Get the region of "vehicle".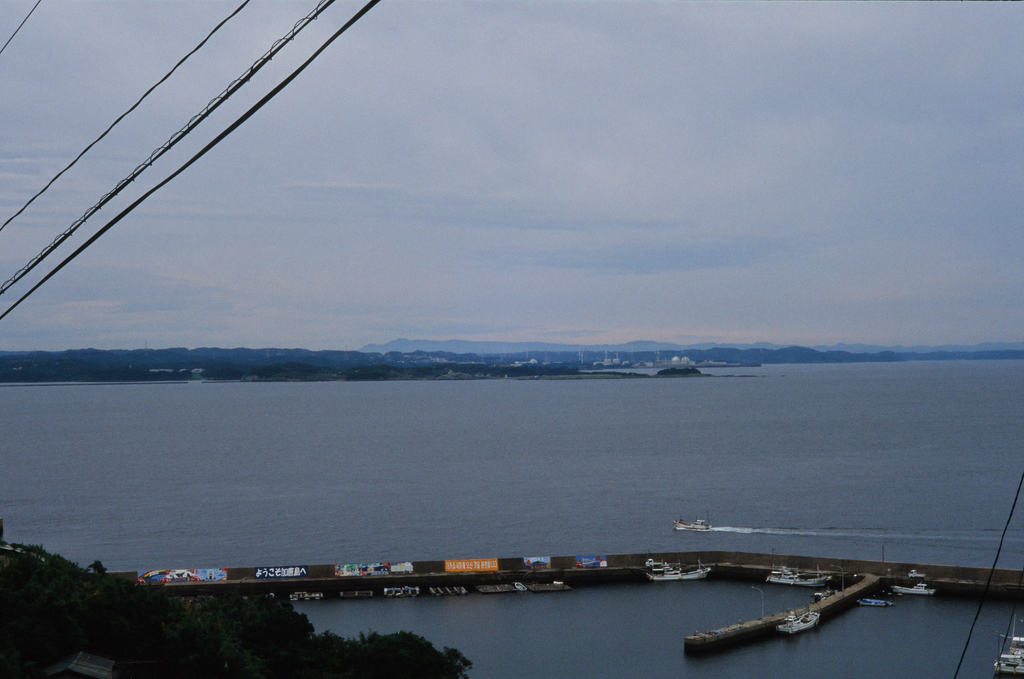
BBox(858, 592, 891, 607).
